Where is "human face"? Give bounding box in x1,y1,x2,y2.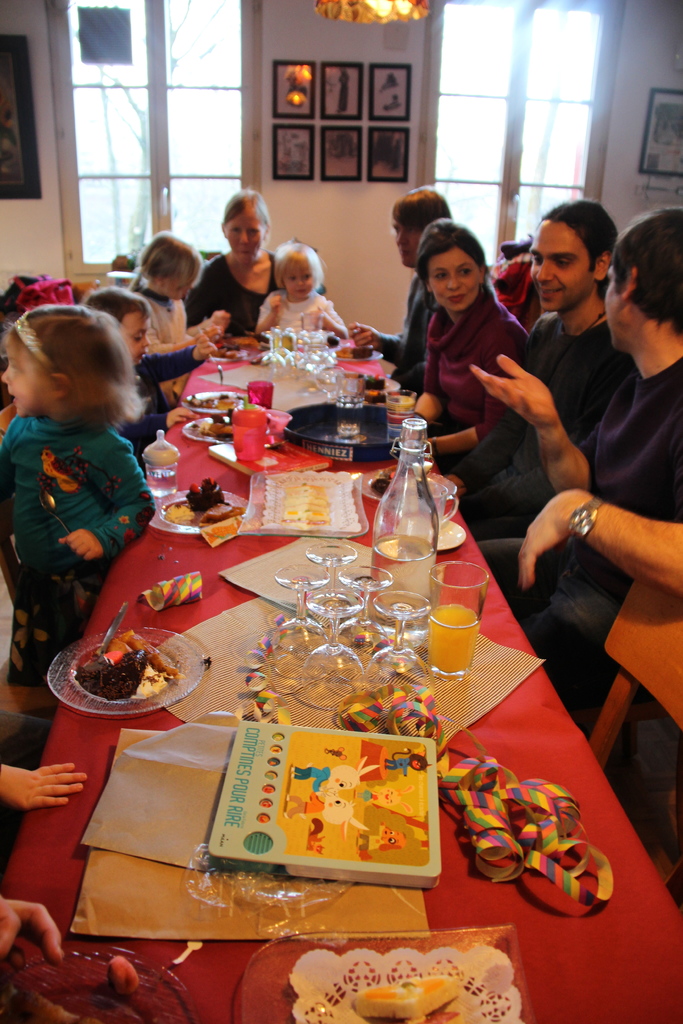
604,266,628,347.
